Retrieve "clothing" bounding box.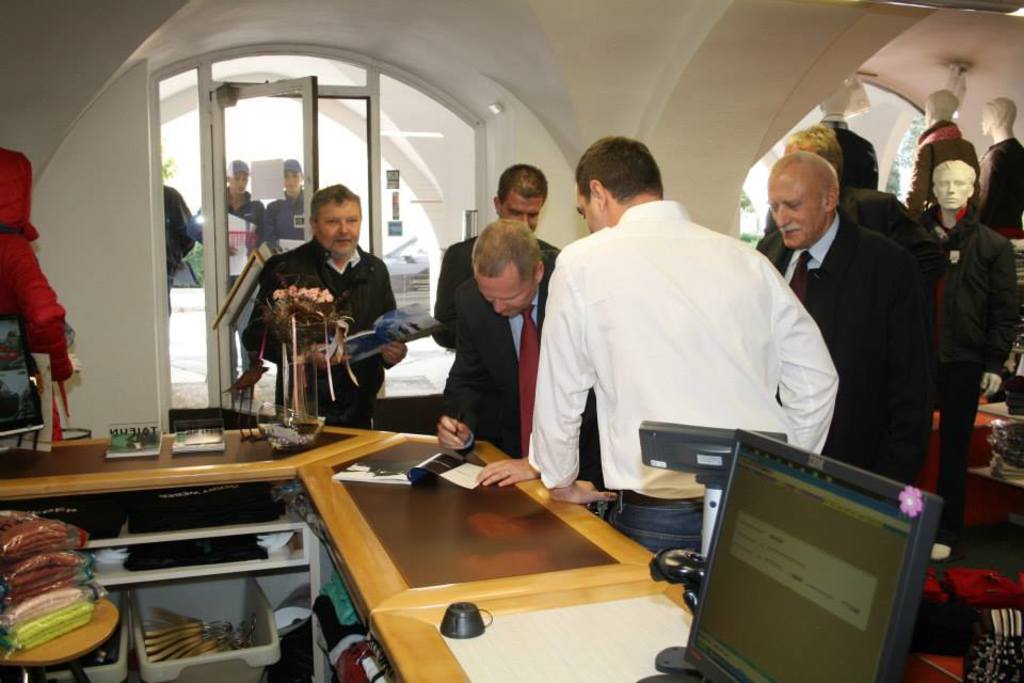
Bounding box: [752,216,932,478].
